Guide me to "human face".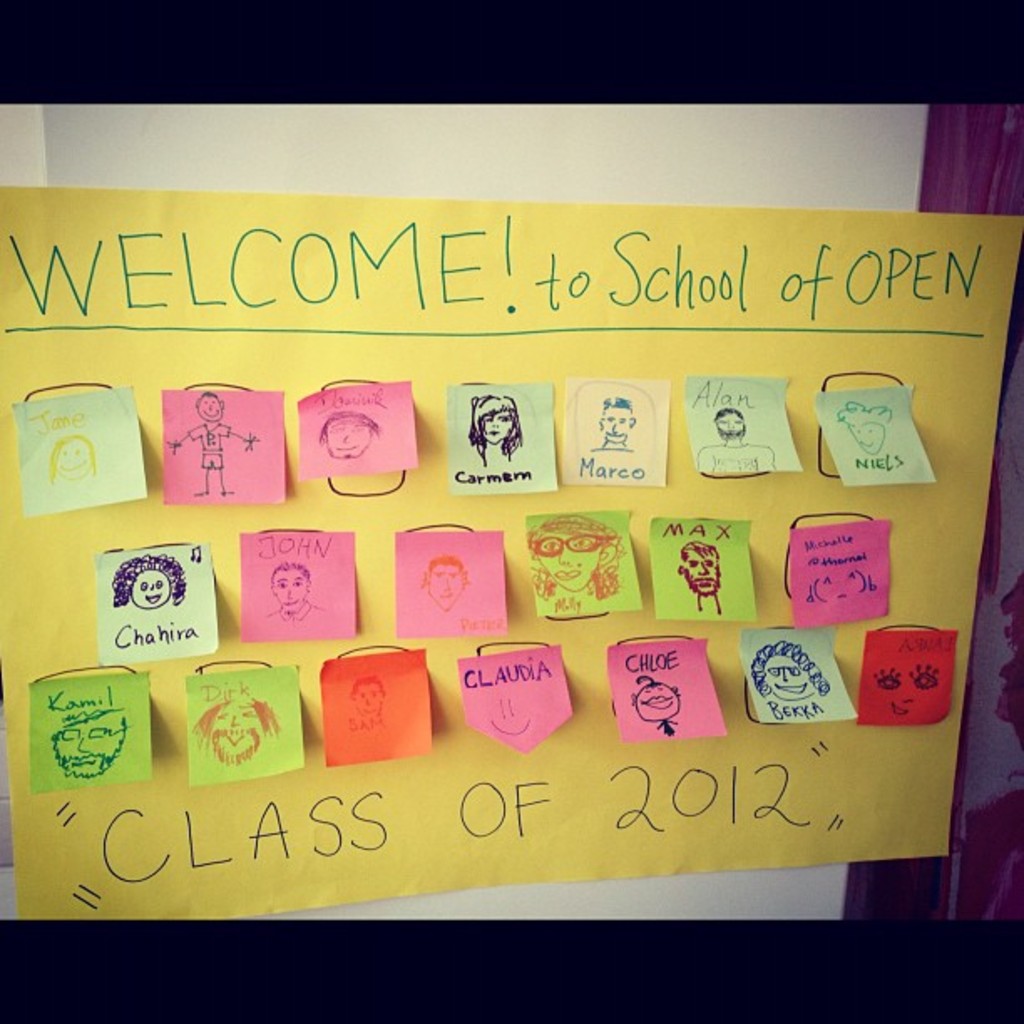
Guidance: BBox(321, 413, 375, 463).
